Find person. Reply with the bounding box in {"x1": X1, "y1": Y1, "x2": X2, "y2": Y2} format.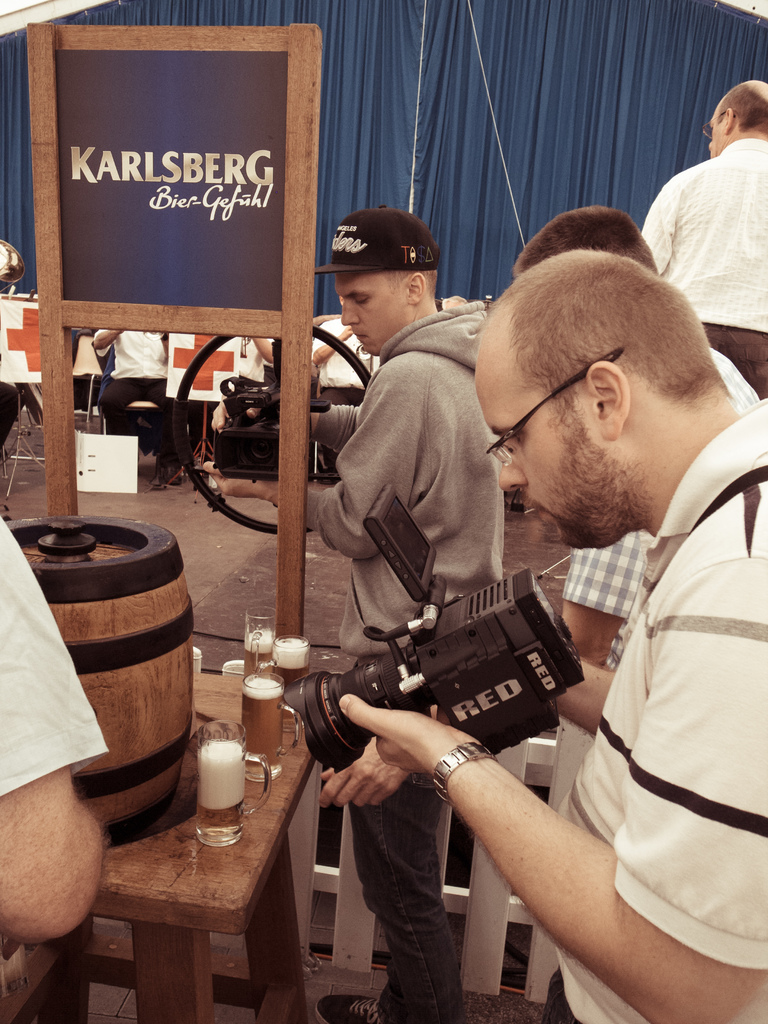
{"x1": 93, "y1": 328, "x2": 186, "y2": 484}.
